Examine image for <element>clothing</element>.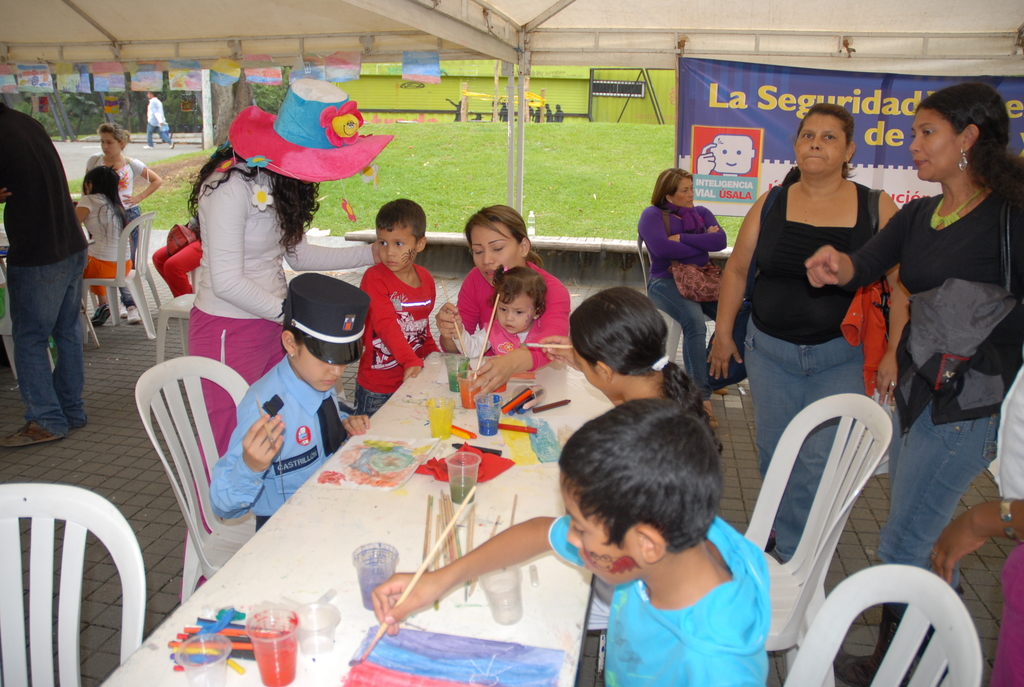
Examination result: locate(474, 317, 567, 375).
